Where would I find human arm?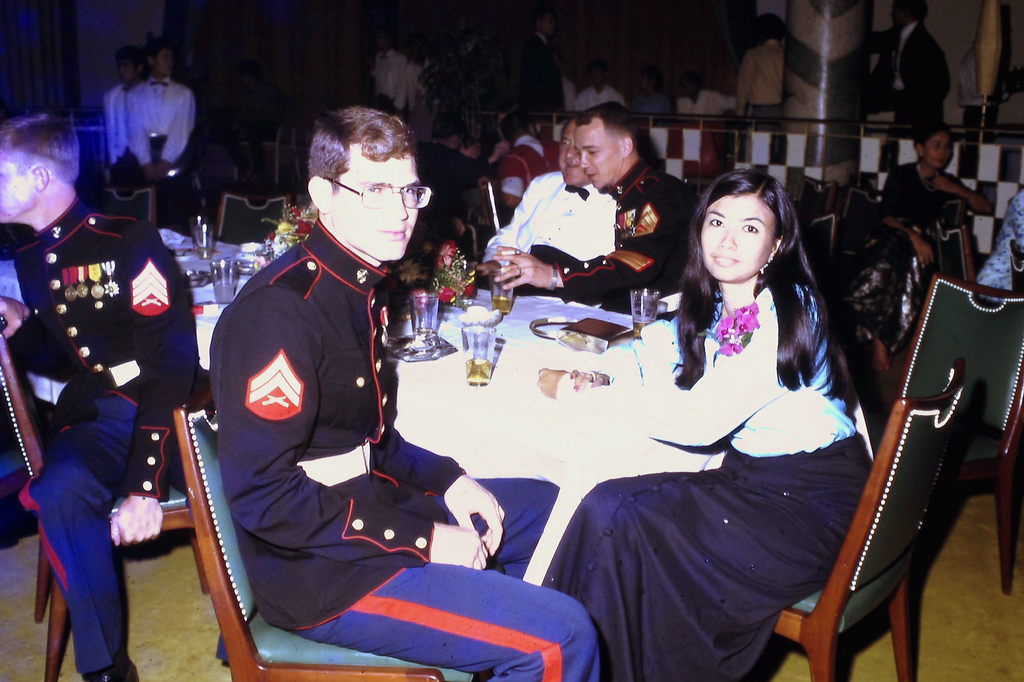
At box(222, 286, 497, 576).
